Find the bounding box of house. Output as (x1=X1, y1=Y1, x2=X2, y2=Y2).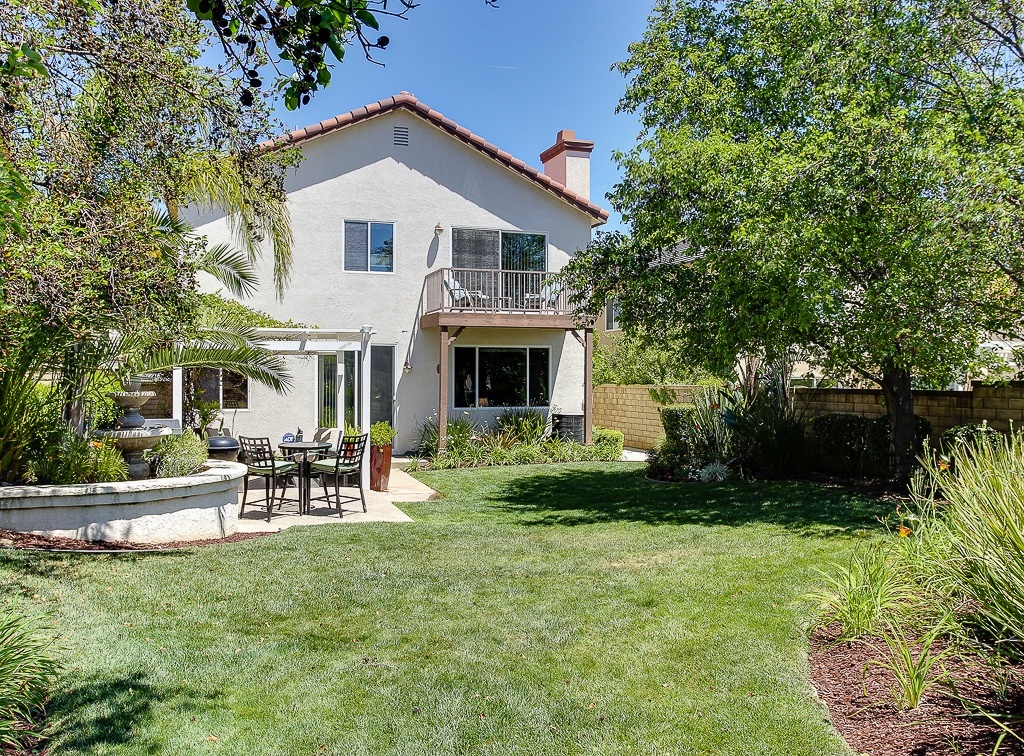
(x1=143, y1=86, x2=613, y2=470).
